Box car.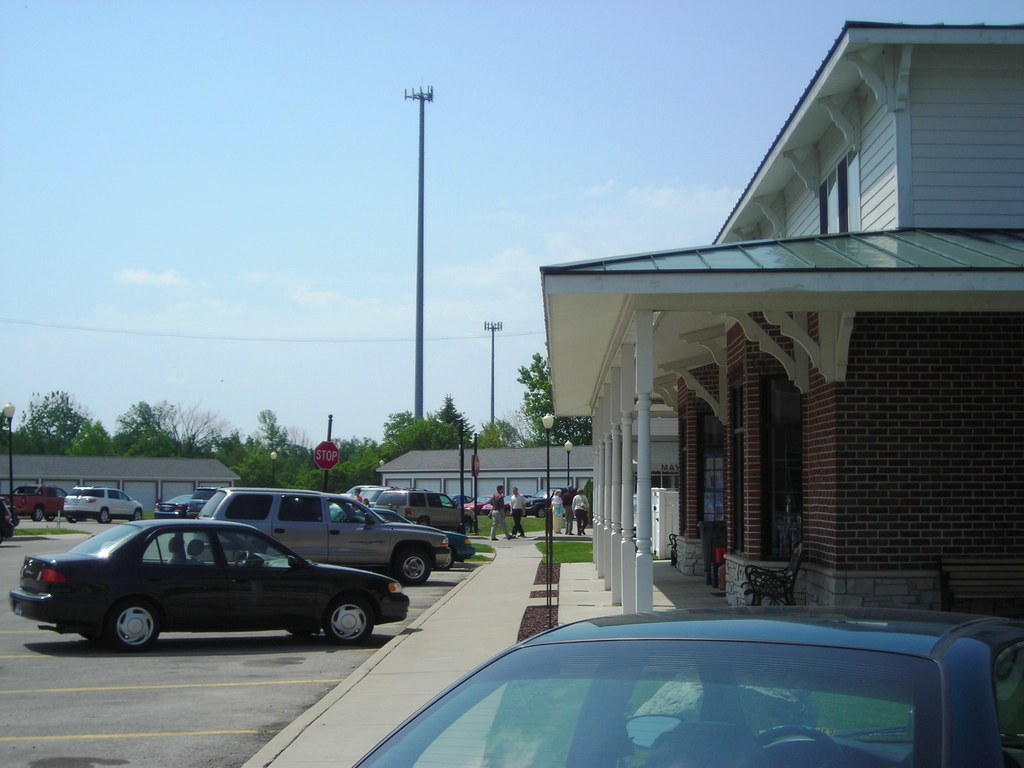
355, 607, 1023, 767.
